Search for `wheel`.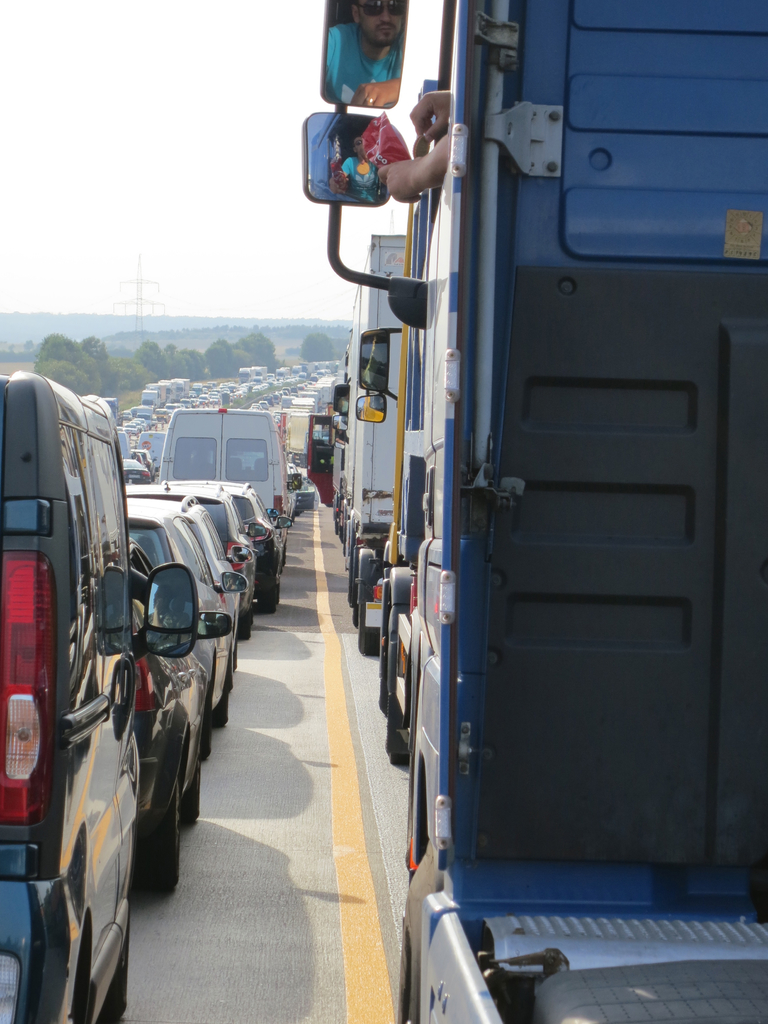
Found at <box>236,610,255,645</box>.
